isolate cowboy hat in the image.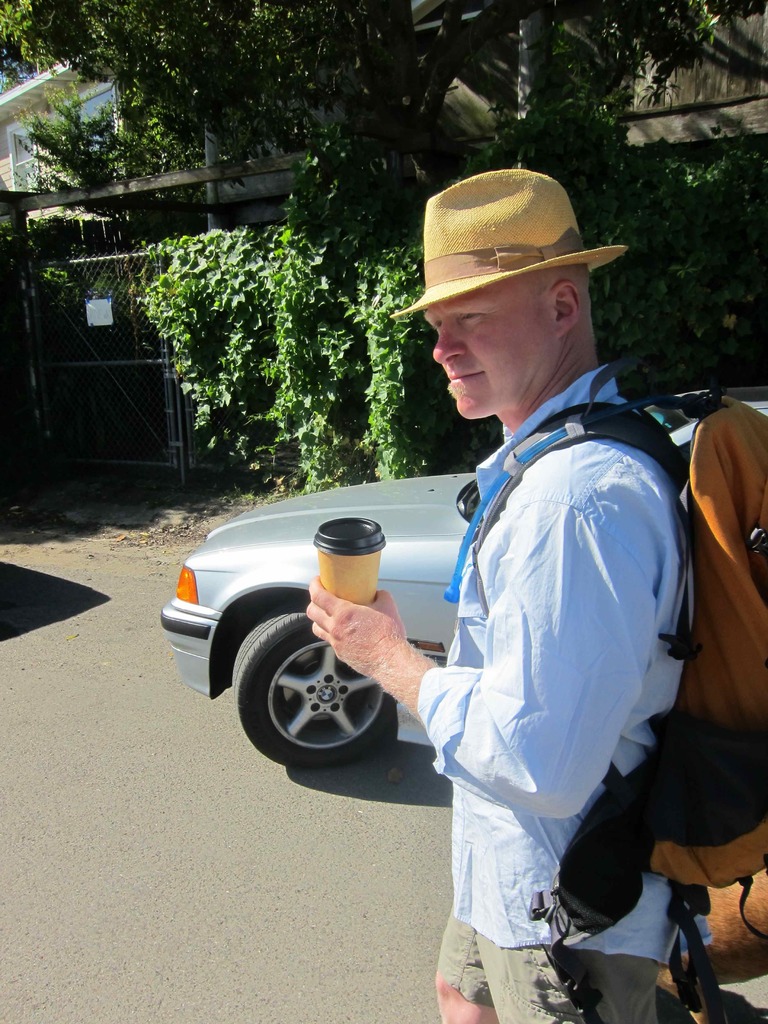
Isolated region: box(410, 162, 614, 339).
